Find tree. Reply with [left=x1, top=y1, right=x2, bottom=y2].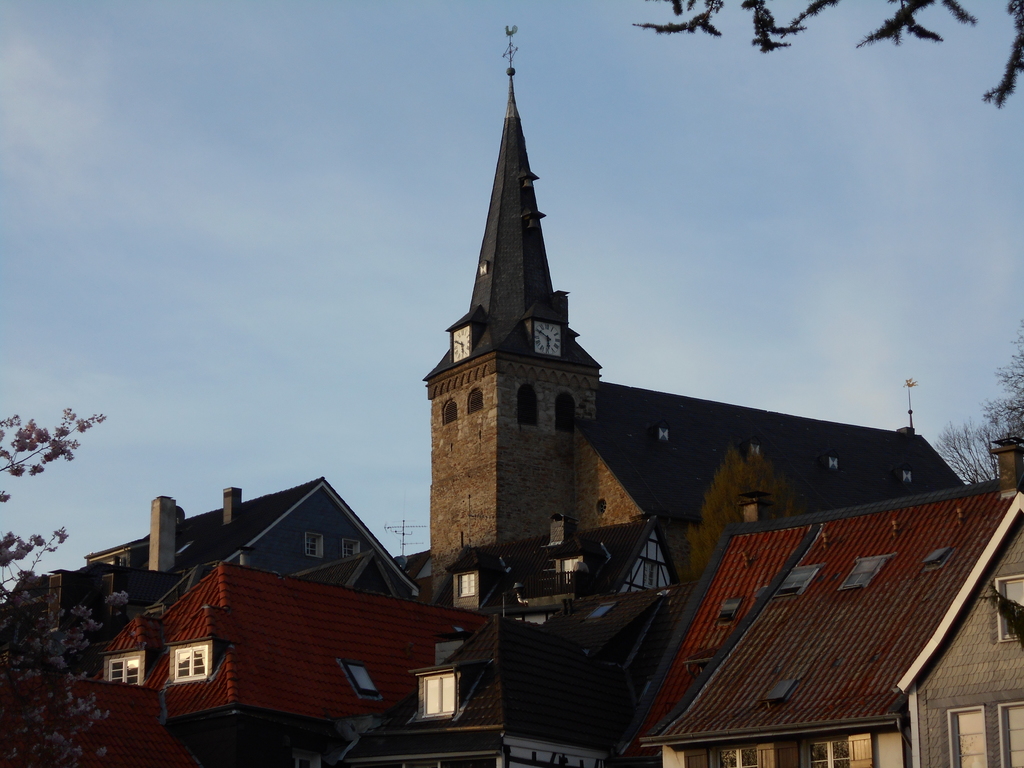
[left=0, top=407, right=127, bottom=767].
